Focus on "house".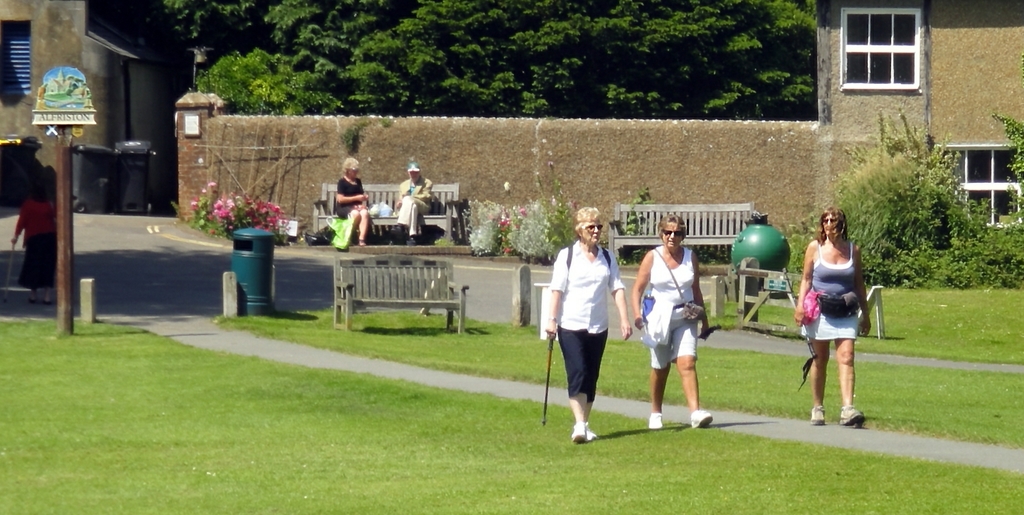
Focused at rect(173, 124, 830, 271).
